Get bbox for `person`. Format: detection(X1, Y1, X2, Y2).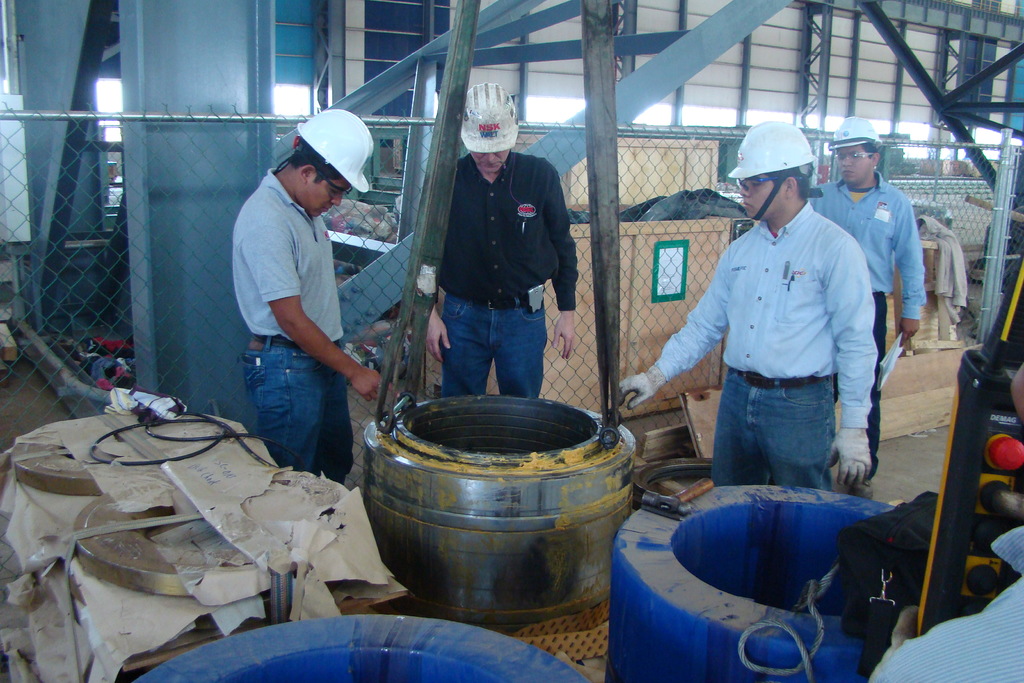
detection(227, 105, 405, 480).
